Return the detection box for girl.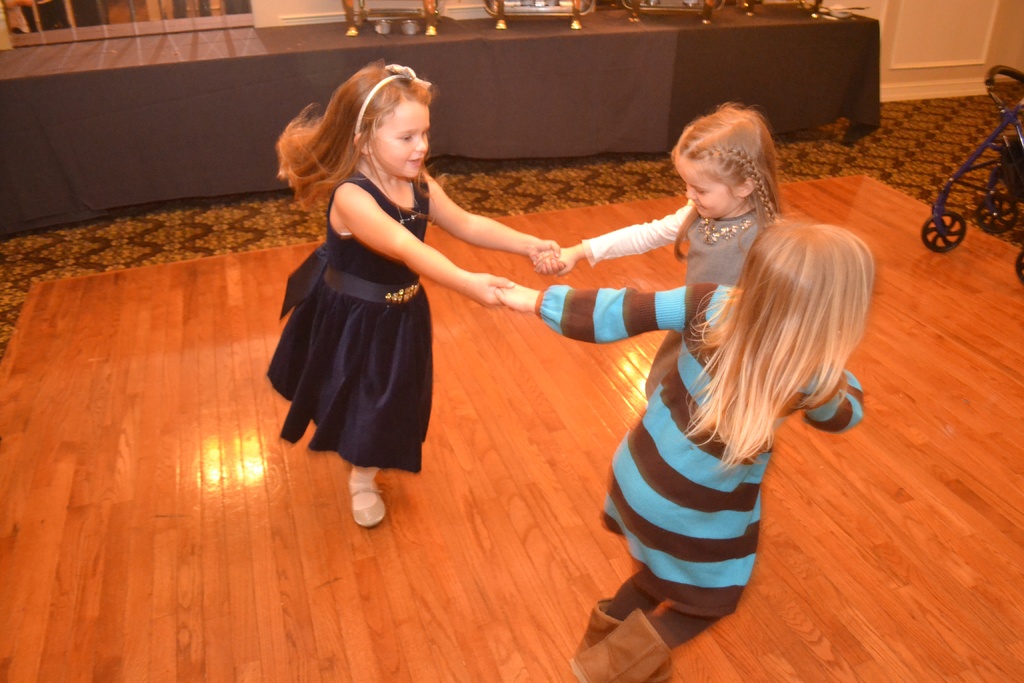
{"x1": 262, "y1": 58, "x2": 561, "y2": 530}.
